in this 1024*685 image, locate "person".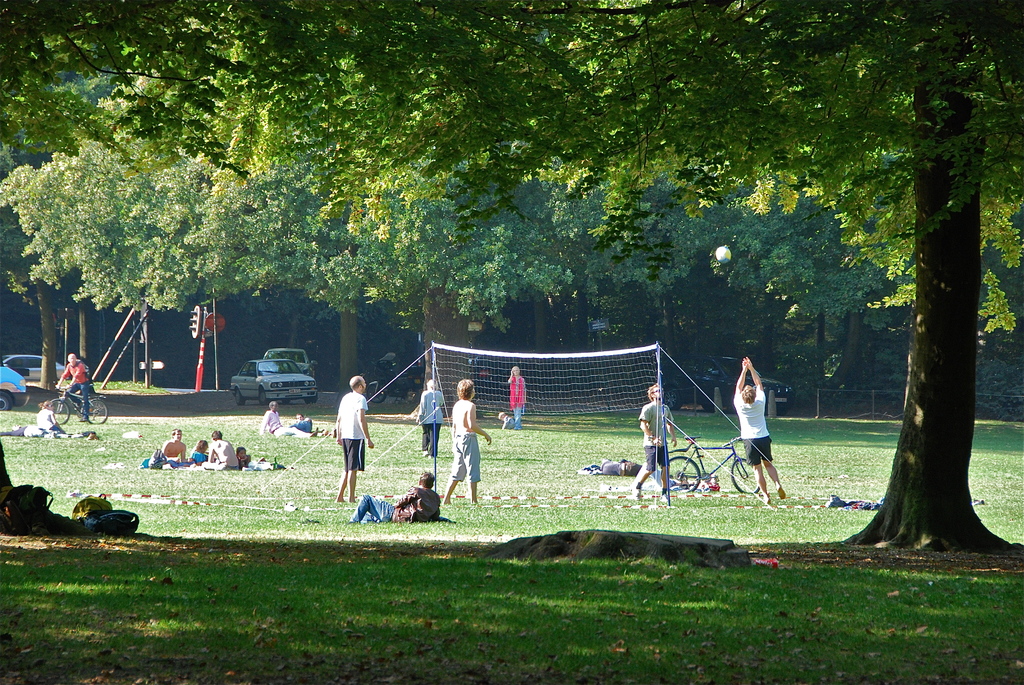
Bounding box: BBox(160, 428, 188, 466).
